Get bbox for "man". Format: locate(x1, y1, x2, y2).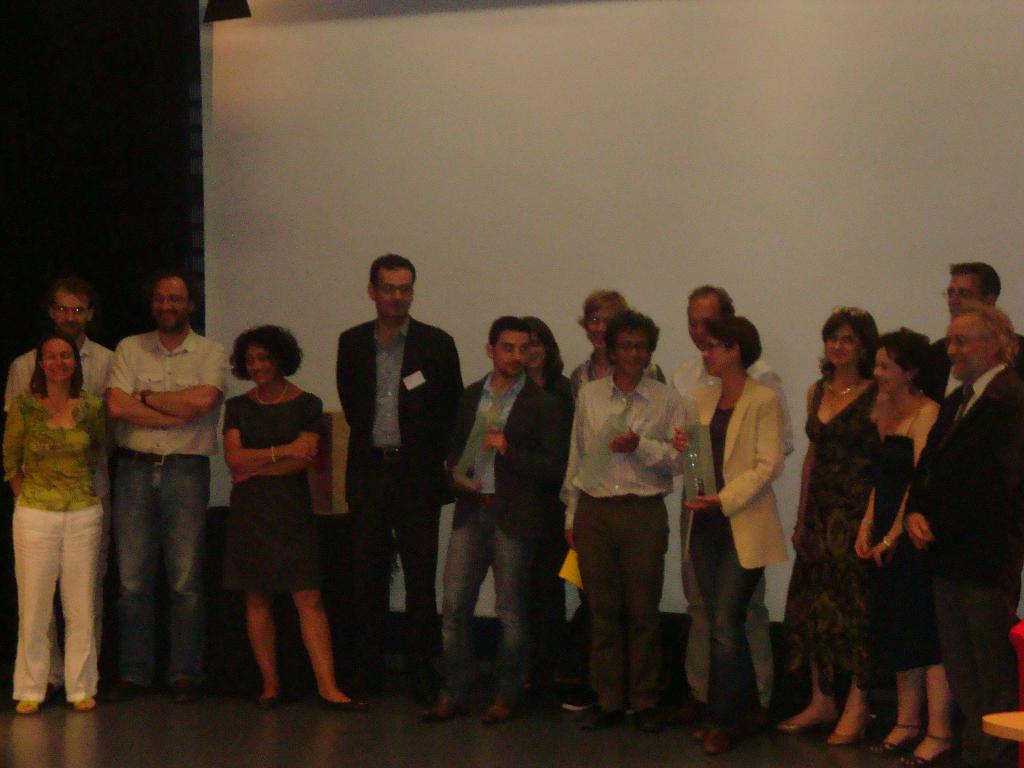
locate(561, 309, 689, 735).
